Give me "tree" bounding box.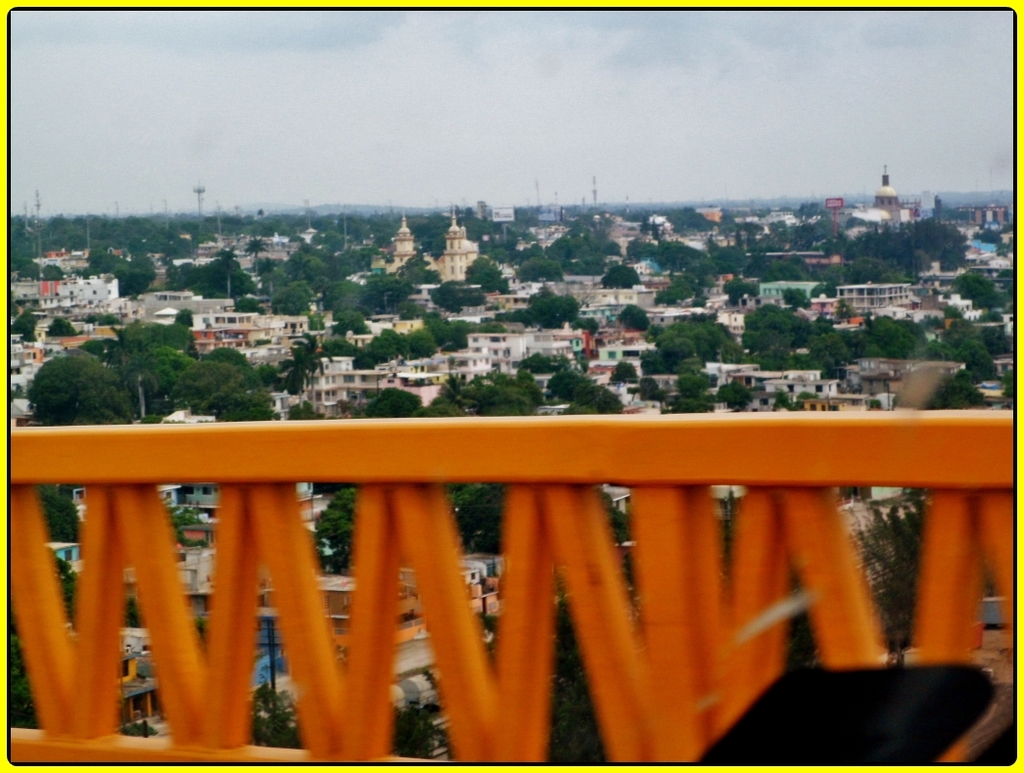
detection(756, 255, 811, 277).
